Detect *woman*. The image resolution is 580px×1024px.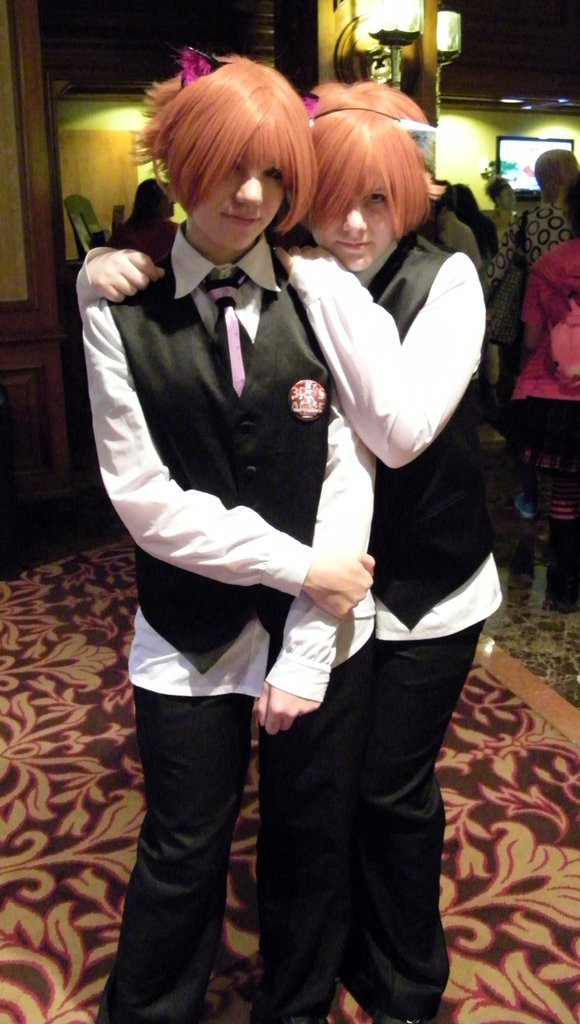
detection(77, 79, 506, 1023).
